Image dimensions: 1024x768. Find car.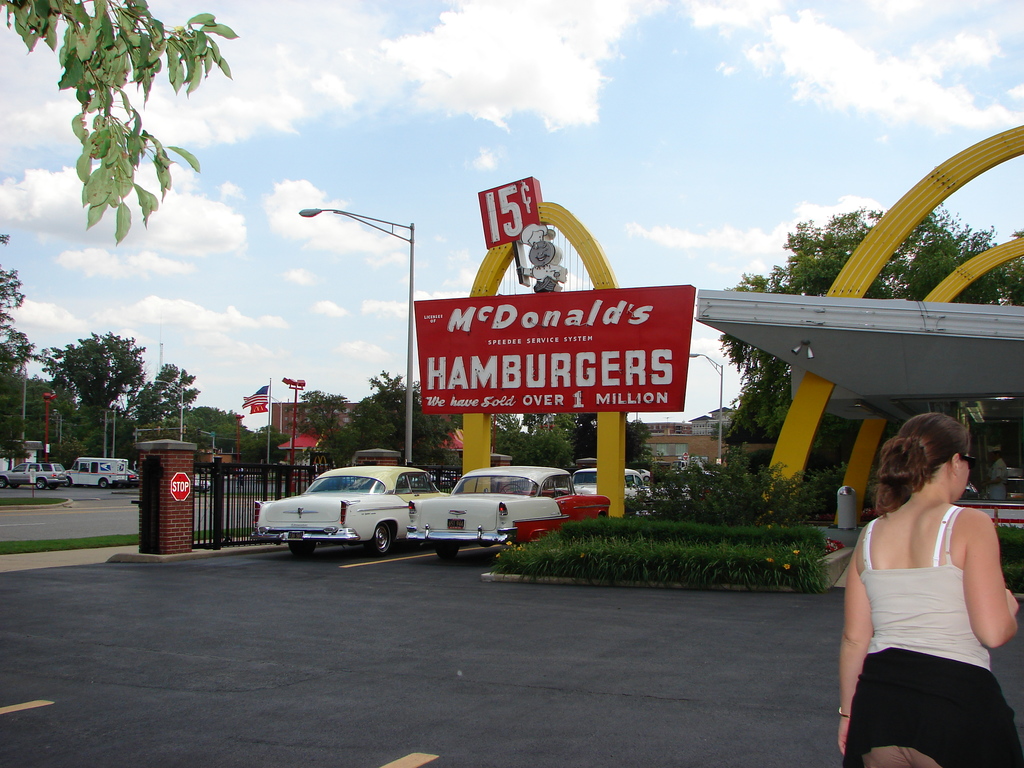
select_region(0, 461, 67, 491).
